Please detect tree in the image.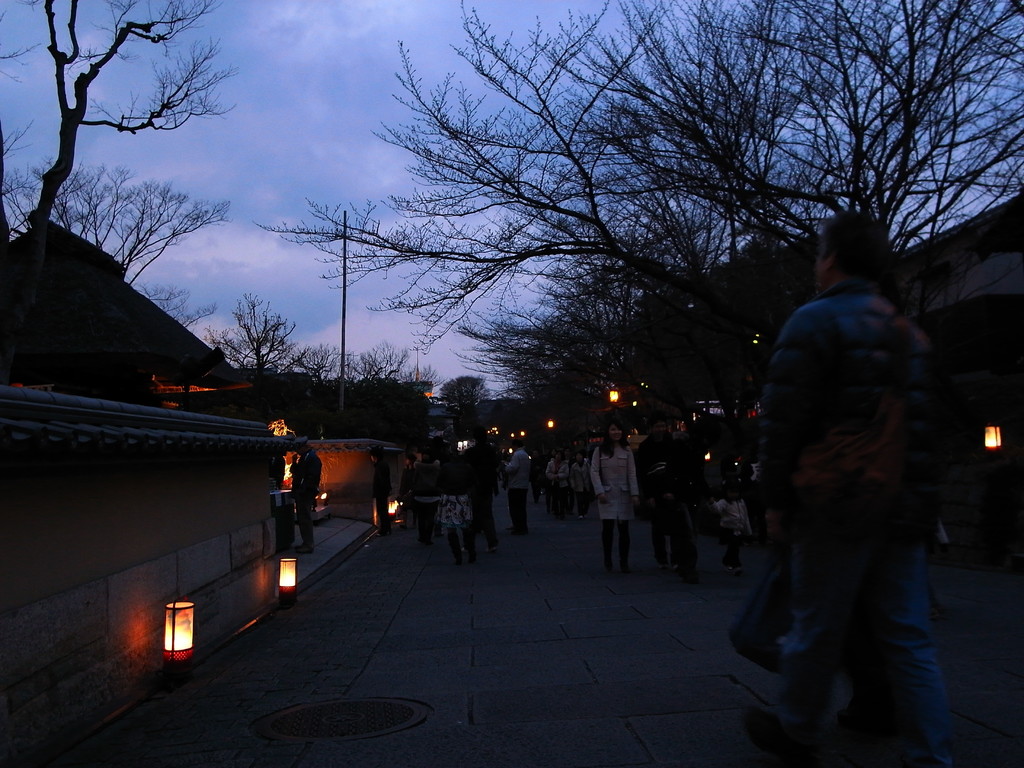
<bbox>364, 344, 440, 384</bbox>.
